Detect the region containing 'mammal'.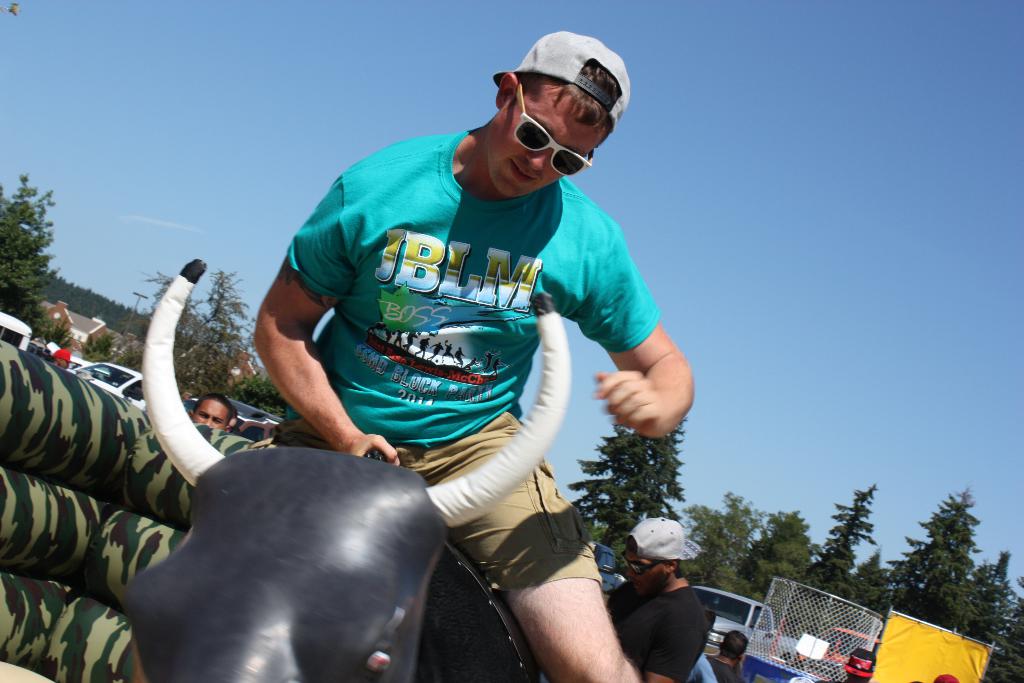
detection(697, 628, 744, 682).
